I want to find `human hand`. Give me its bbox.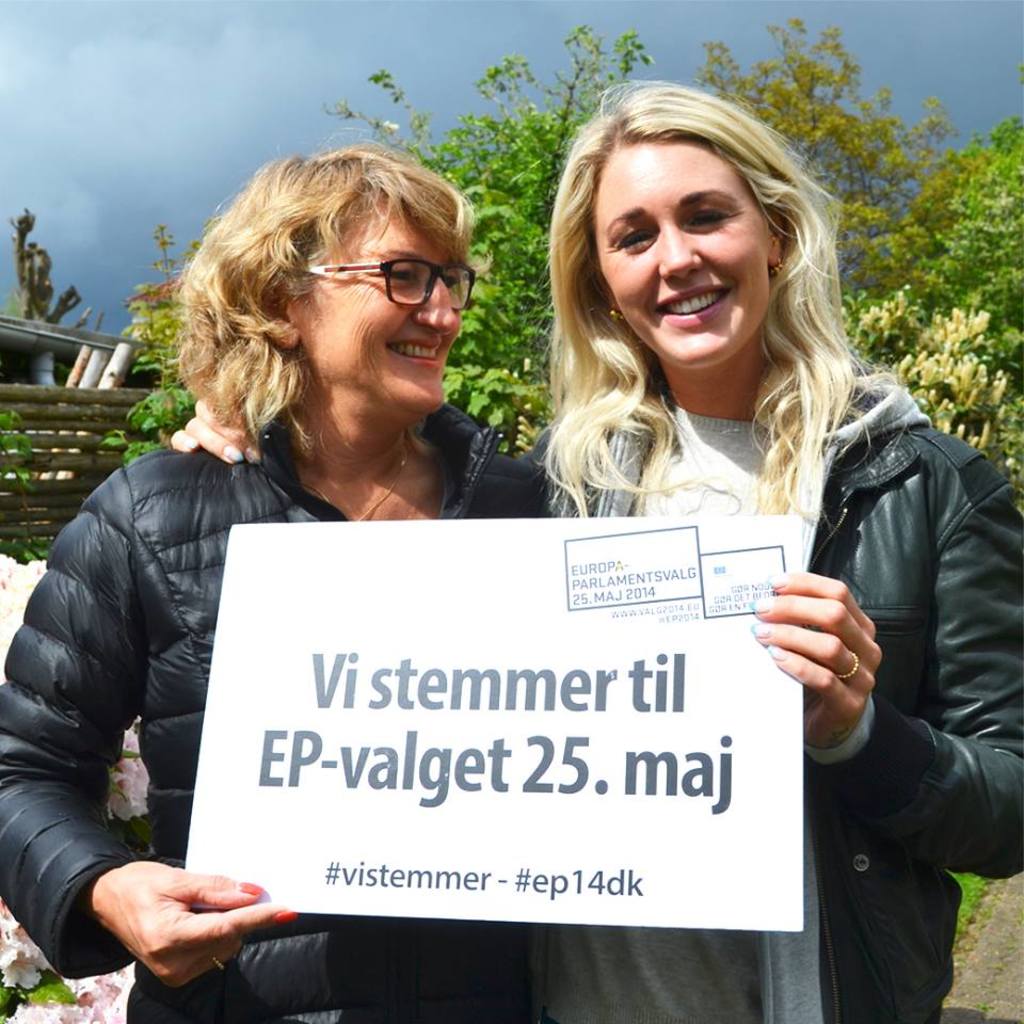
[748, 567, 886, 749].
